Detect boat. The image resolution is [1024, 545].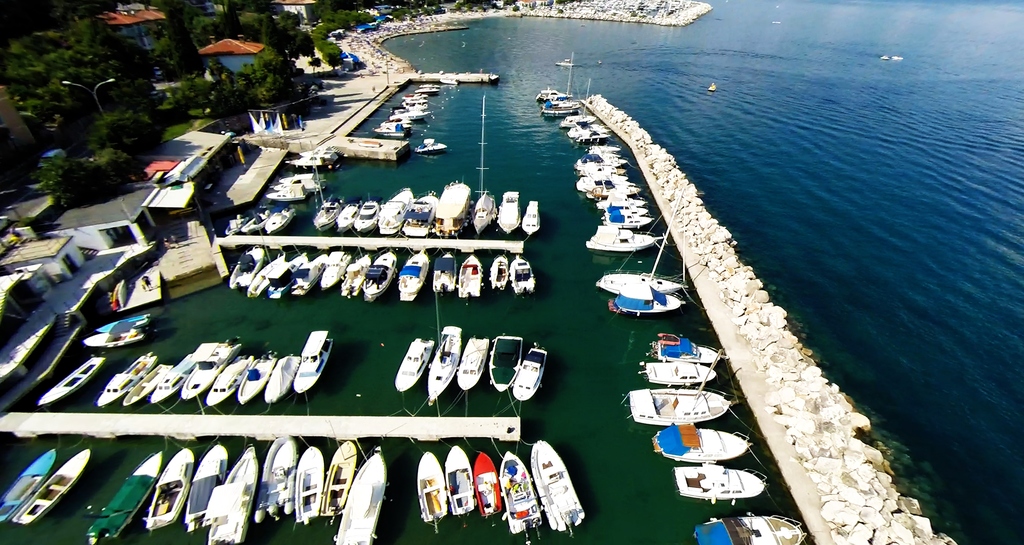
[x1=120, y1=365, x2=173, y2=403].
